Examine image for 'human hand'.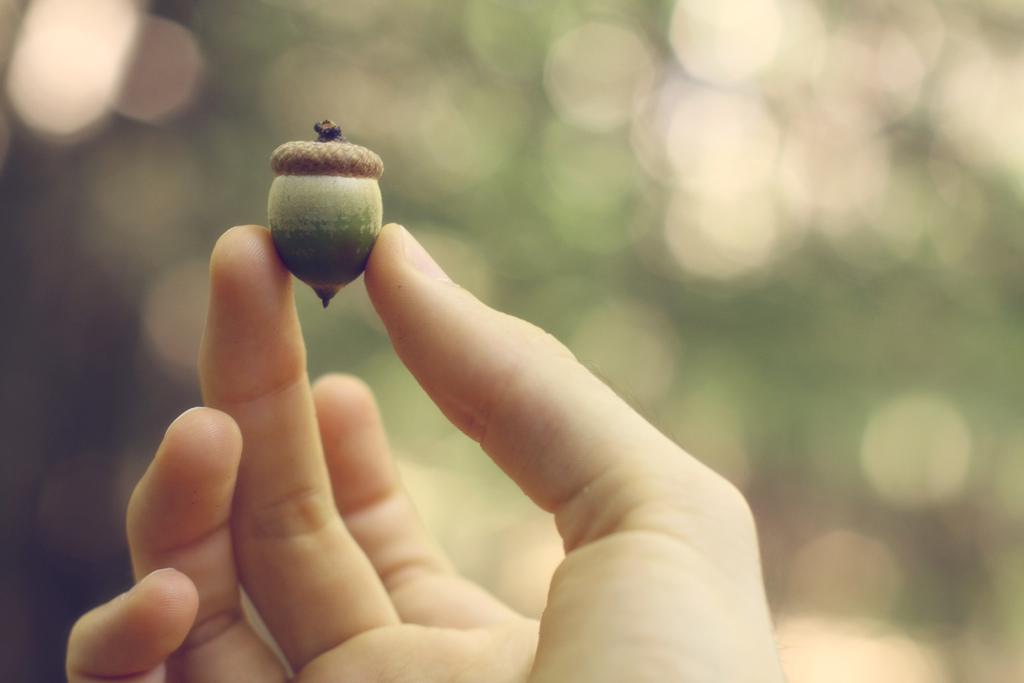
Examination result: {"x1": 66, "y1": 218, "x2": 779, "y2": 682}.
